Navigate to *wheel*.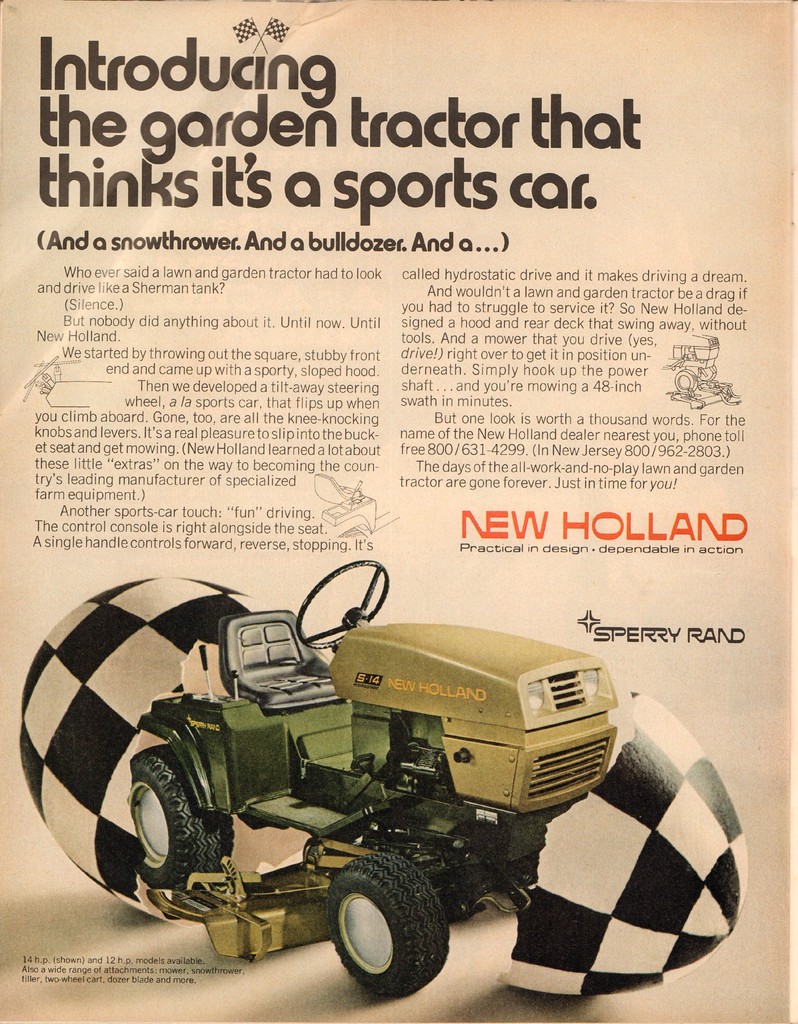
Navigation target: locate(297, 554, 393, 652).
